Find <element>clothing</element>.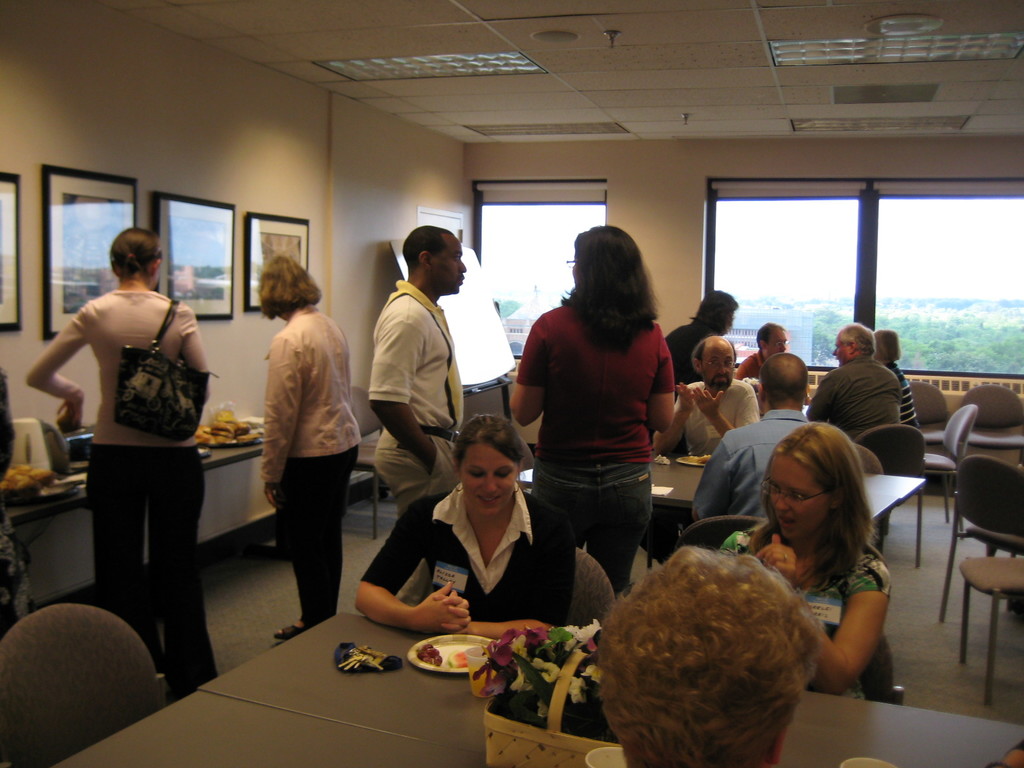
l=673, t=371, r=744, b=457.
